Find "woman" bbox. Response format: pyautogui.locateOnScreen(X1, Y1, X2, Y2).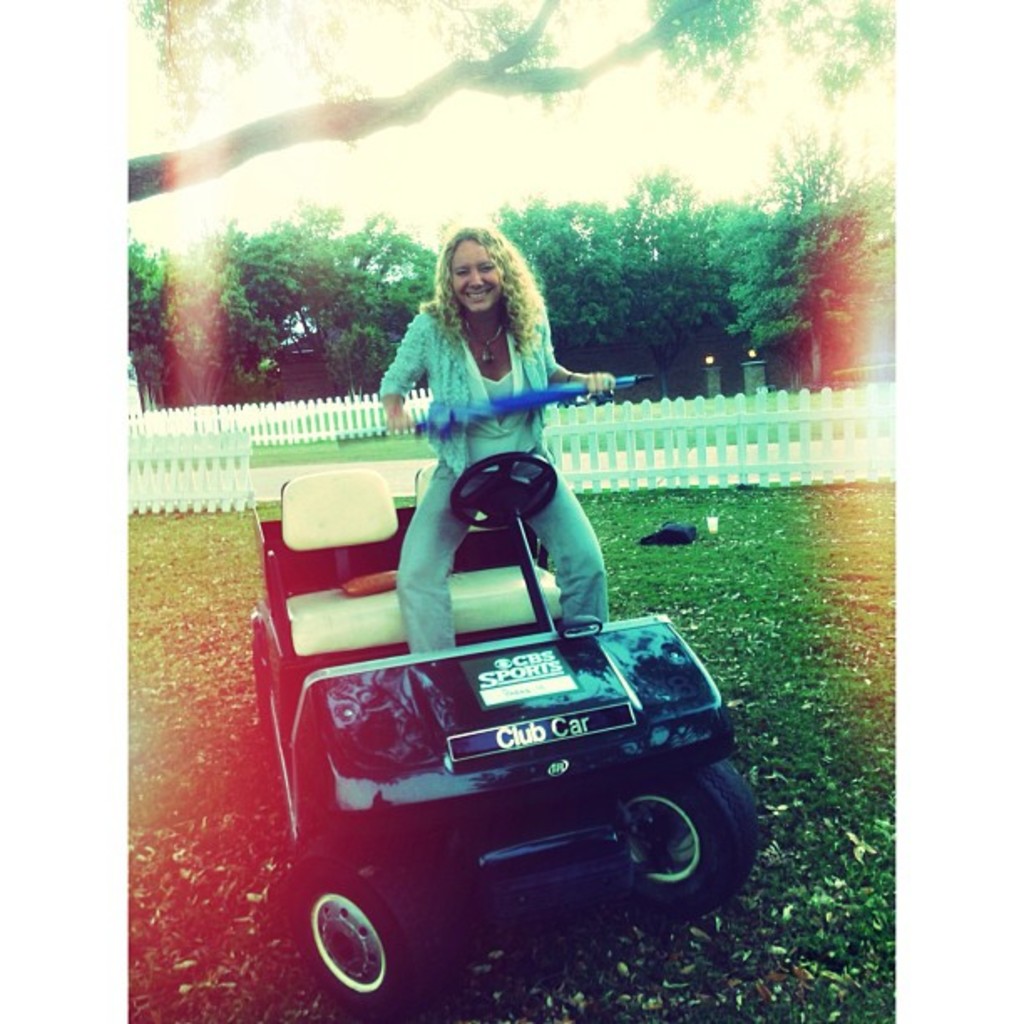
pyautogui.locateOnScreen(366, 236, 624, 602).
